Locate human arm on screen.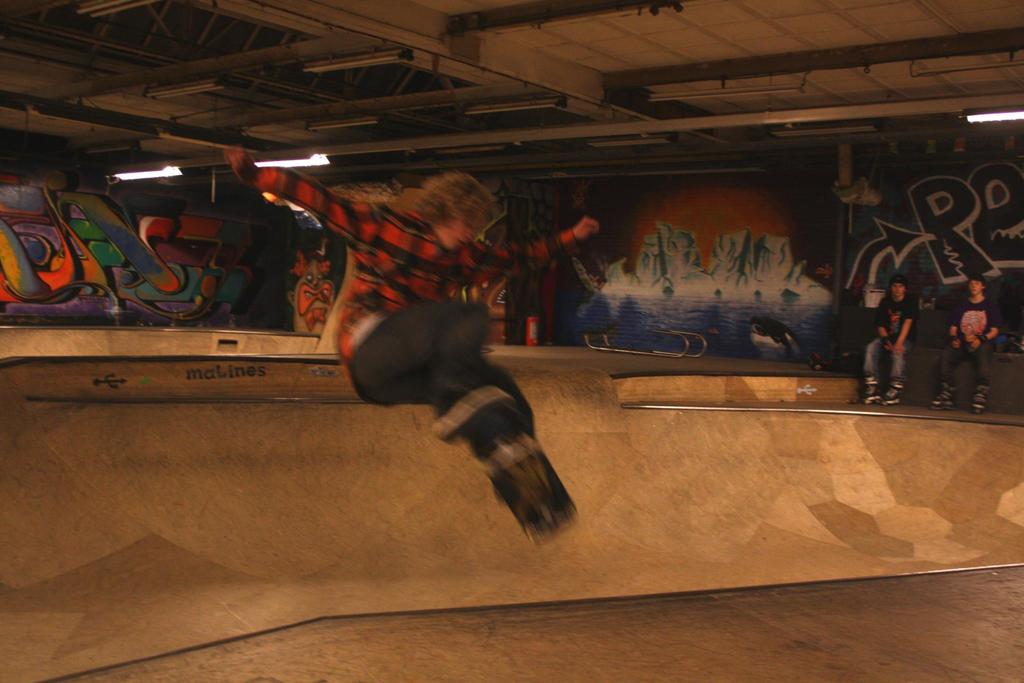
On screen at [left=886, top=298, right=920, bottom=358].
